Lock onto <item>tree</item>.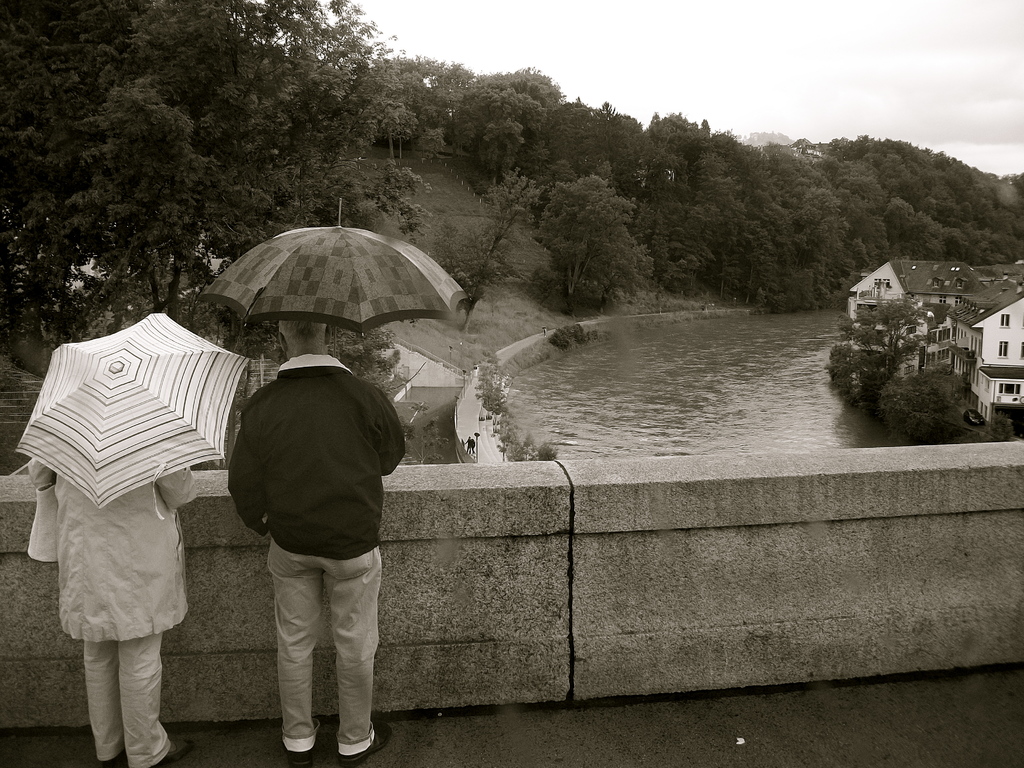
Locked: locate(442, 179, 538, 318).
